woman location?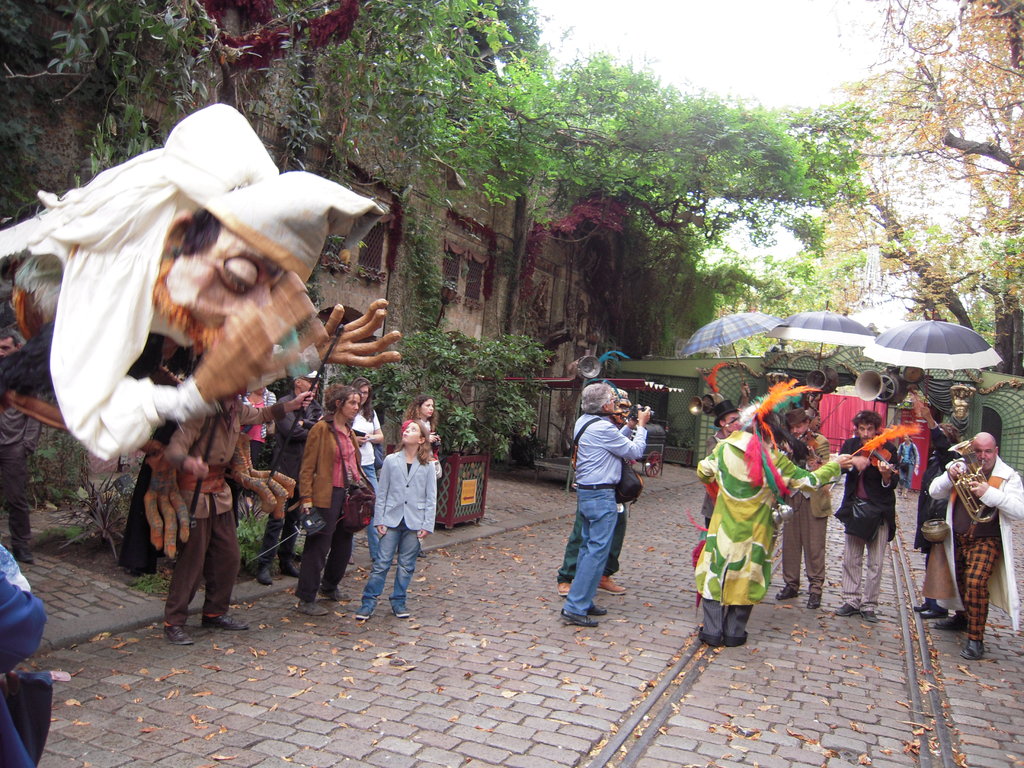
898/431/924/502
